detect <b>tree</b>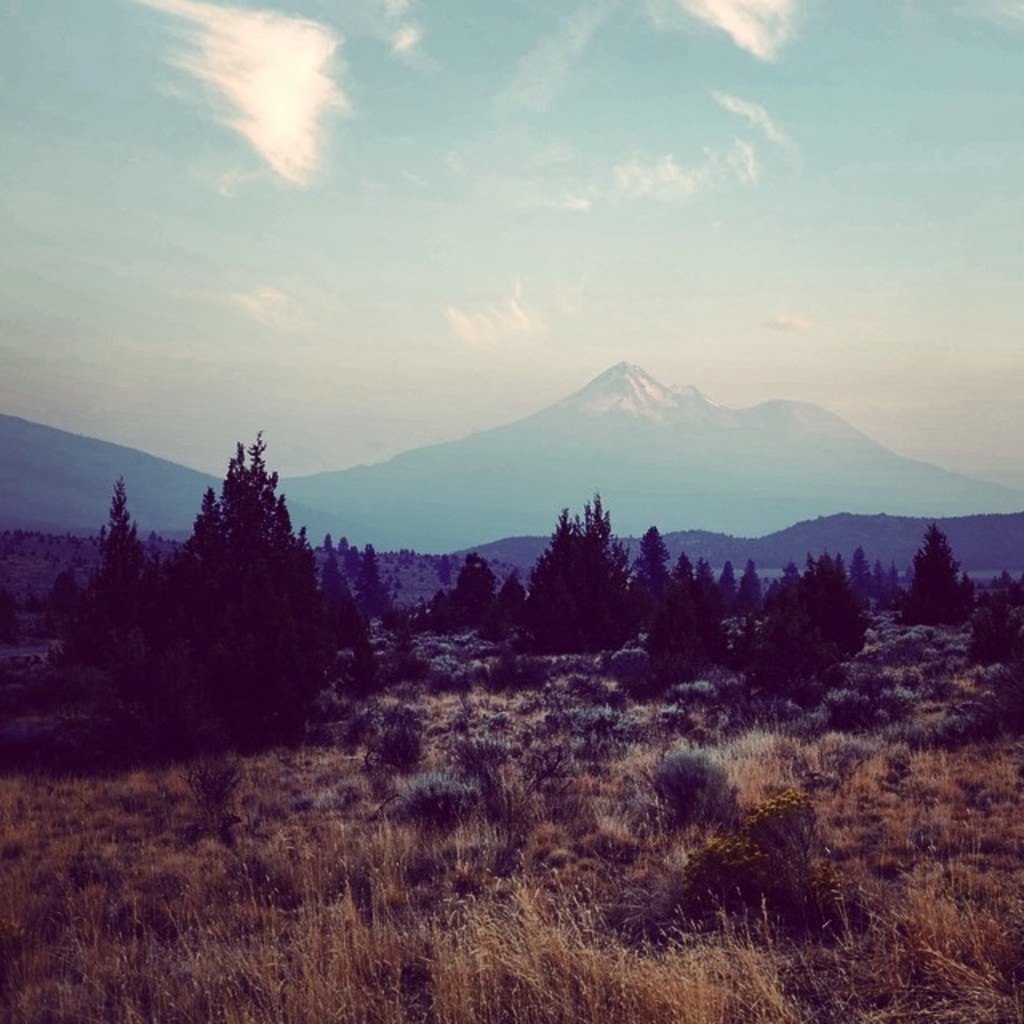
bbox=(867, 557, 888, 608)
